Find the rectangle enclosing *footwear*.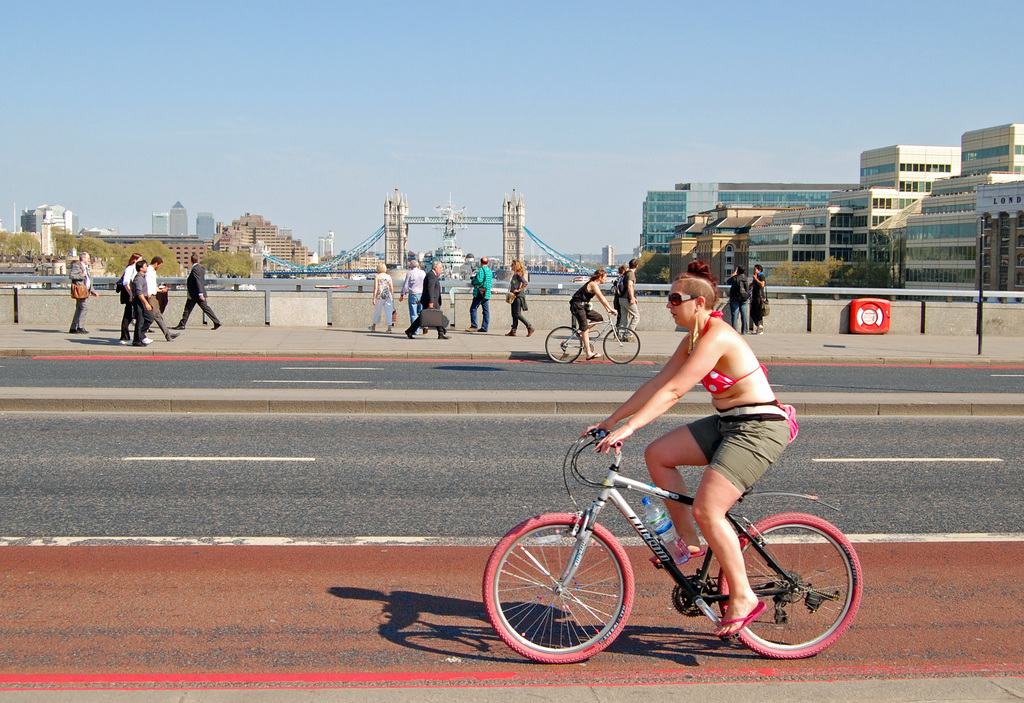
585, 351, 604, 360.
